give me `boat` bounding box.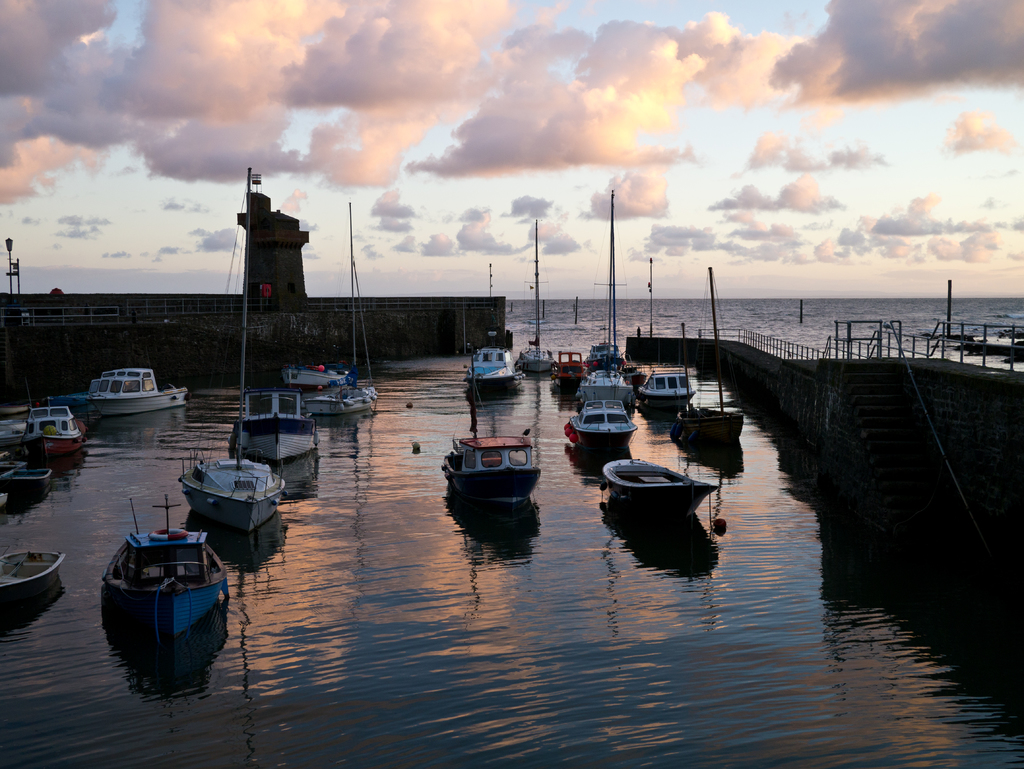
rect(305, 387, 376, 421).
